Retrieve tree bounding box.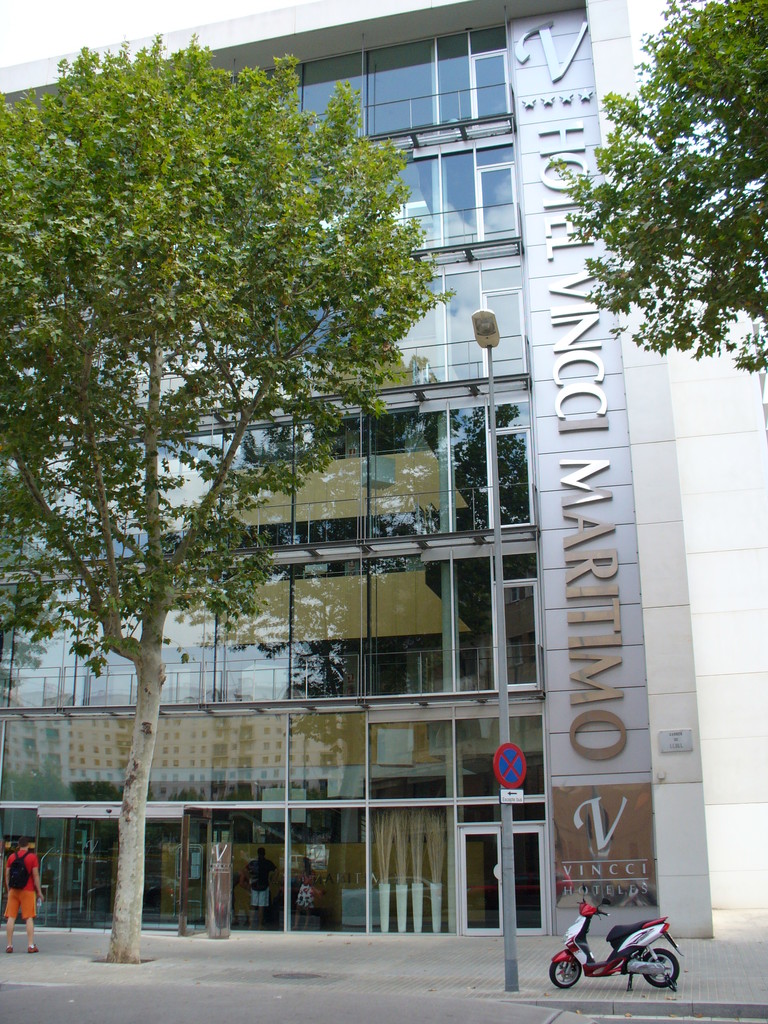
Bounding box: rect(8, 16, 536, 900).
